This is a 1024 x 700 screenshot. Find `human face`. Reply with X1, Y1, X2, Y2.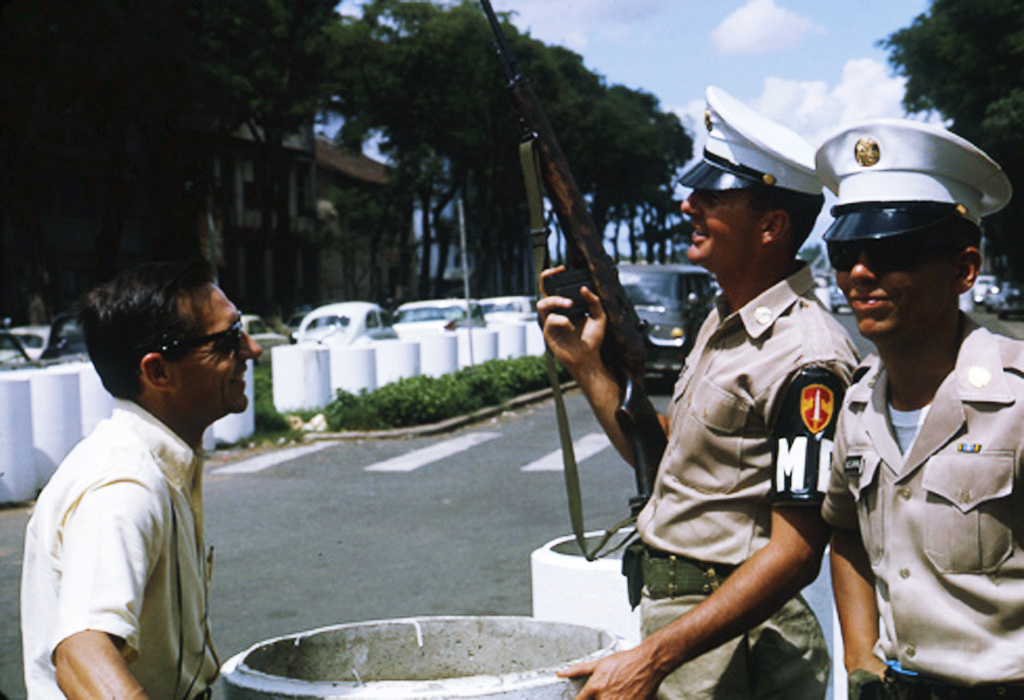
823, 220, 966, 347.
